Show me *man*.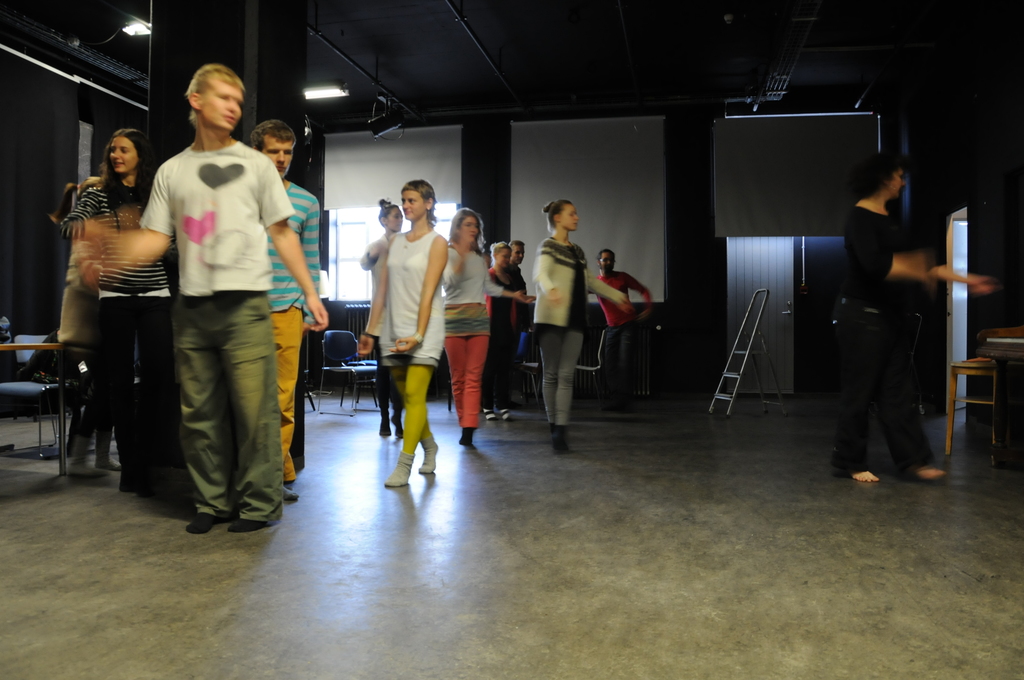
*man* is here: crop(593, 246, 666, 406).
